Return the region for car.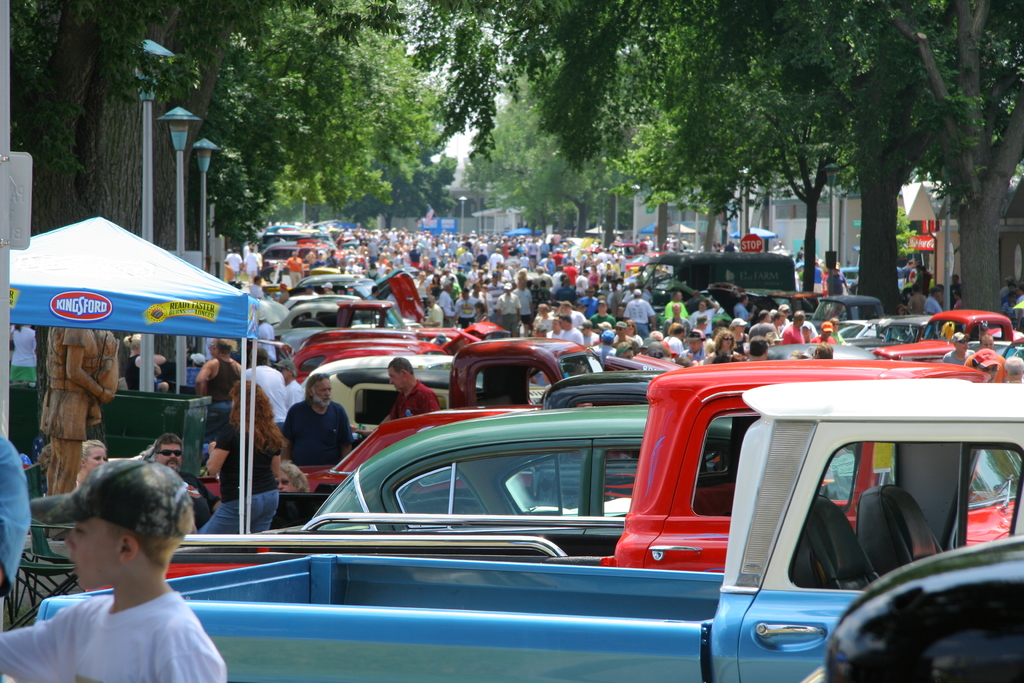
<bbox>275, 404, 737, 529</bbox>.
